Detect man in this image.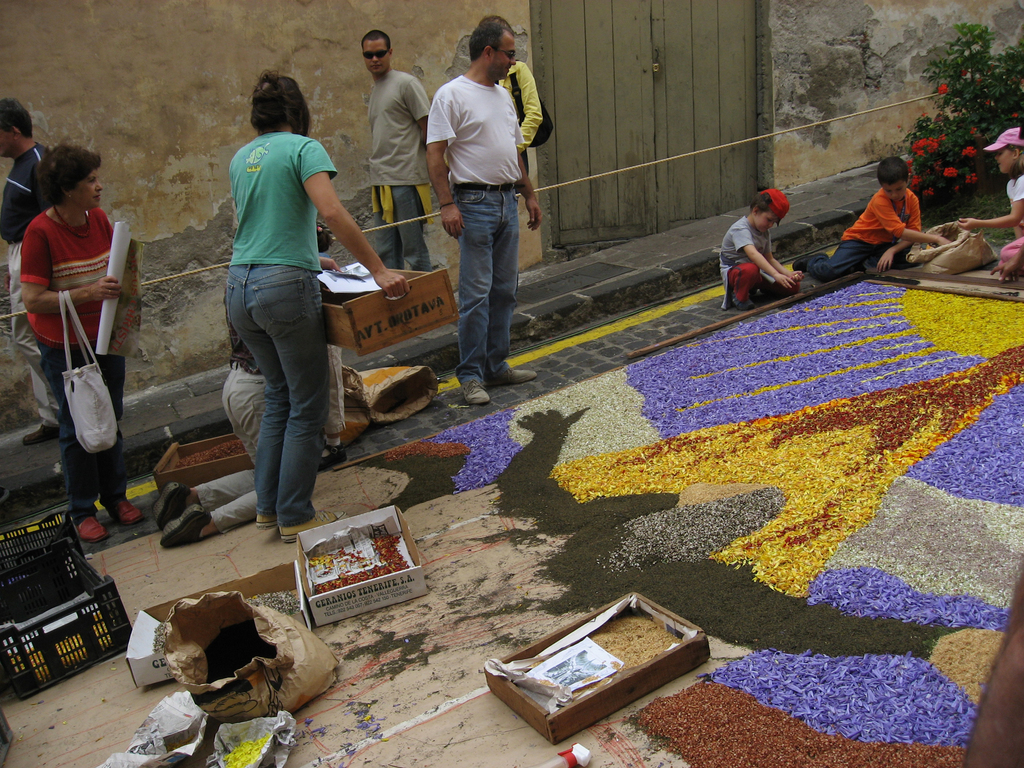
Detection: 484/15/542/296.
